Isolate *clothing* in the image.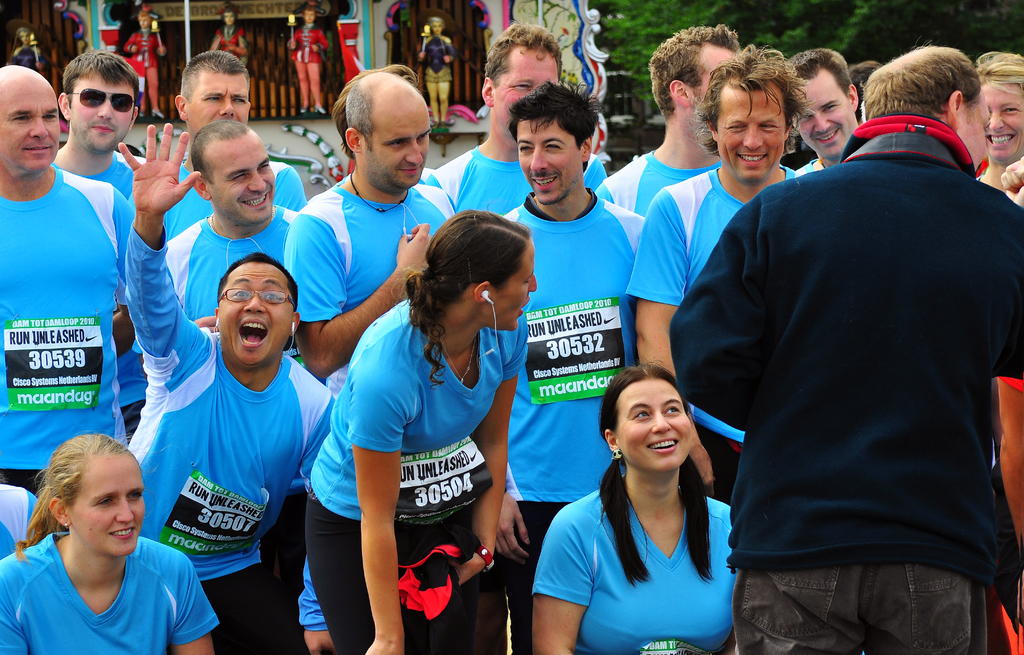
Isolated region: x1=124 y1=30 x2=162 y2=69.
